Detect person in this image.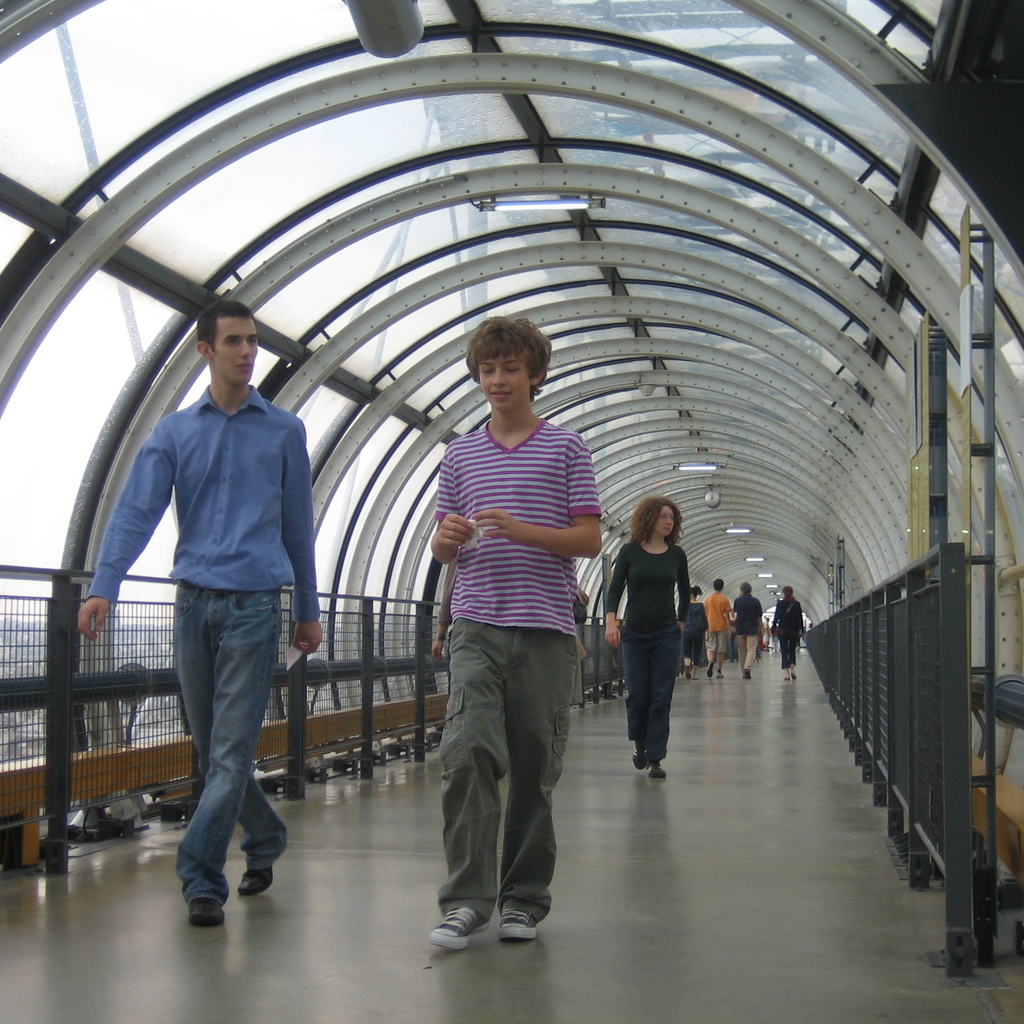
Detection: [78,310,325,926].
